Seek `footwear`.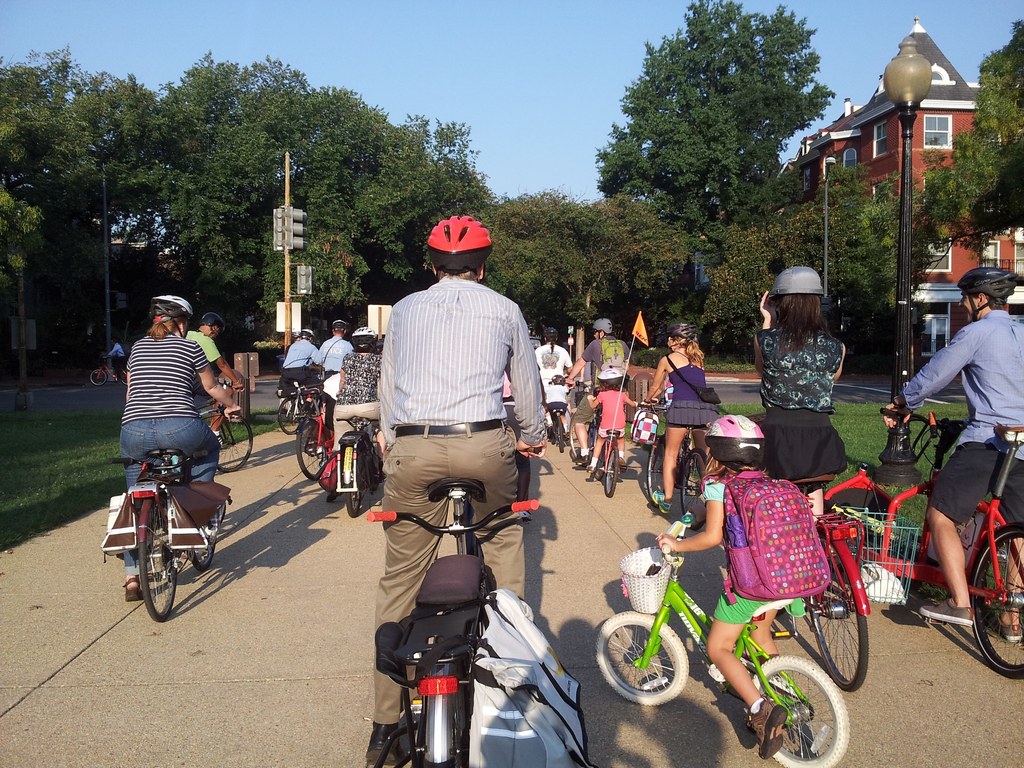
{"x1": 616, "y1": 452, "x2": 627, "y2": 467}.
